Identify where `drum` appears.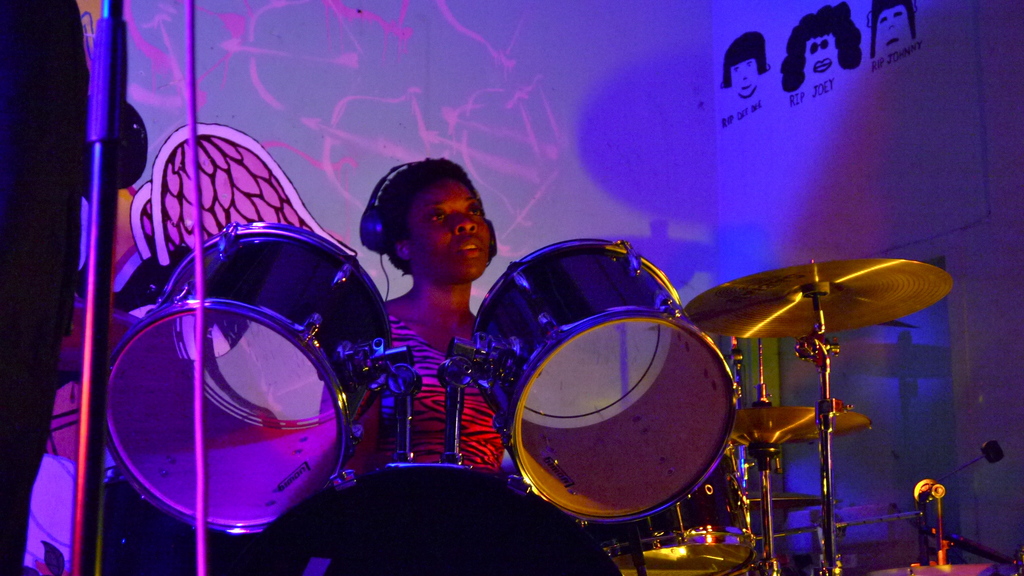
Appears at 601, 443, 761, 575.
